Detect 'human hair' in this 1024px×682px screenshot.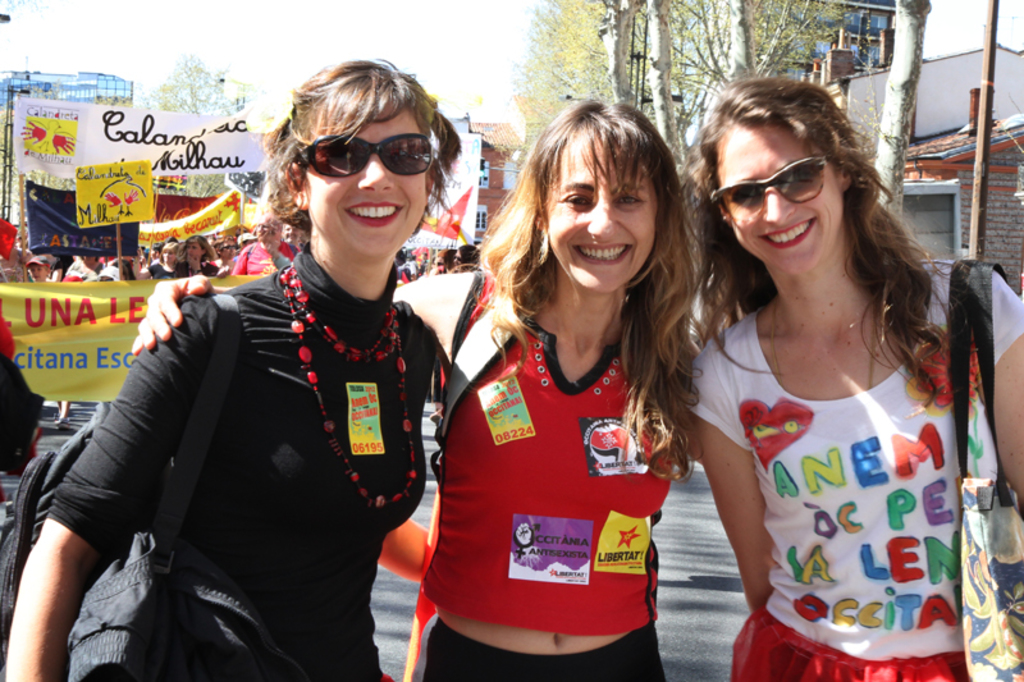
Detection: (157, 241, 178, 262).
